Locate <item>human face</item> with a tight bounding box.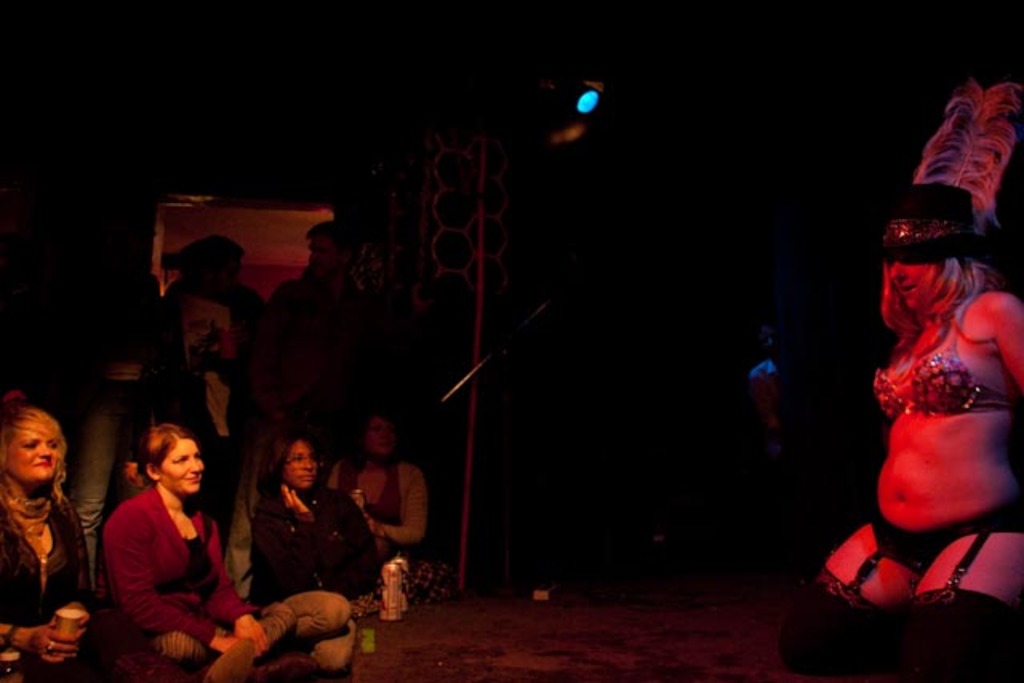
x1=886, y1=261, x2=931, y2=312.
